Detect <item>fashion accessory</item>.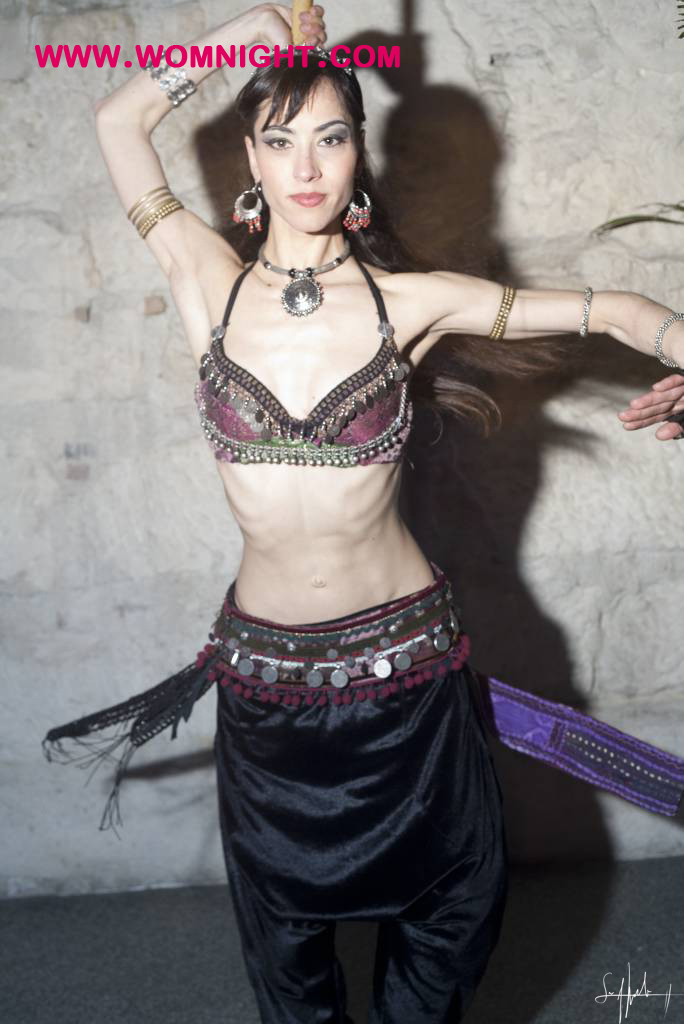
Detected at bbox=[255, 43, 352, 79].
